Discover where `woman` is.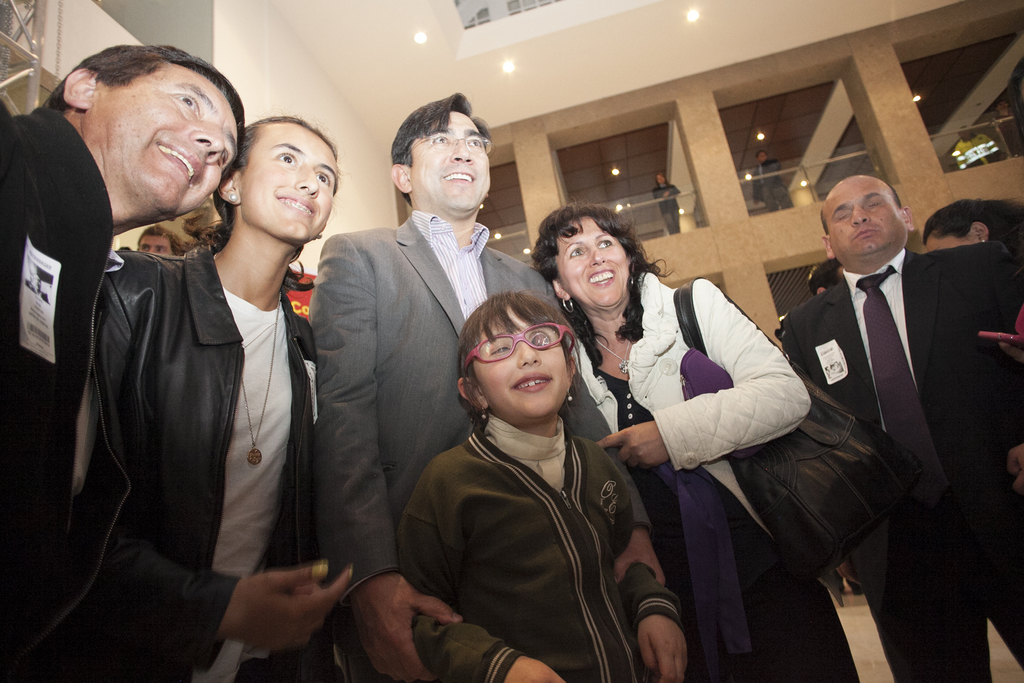
Discovered at [87, 115, 339, 682].
